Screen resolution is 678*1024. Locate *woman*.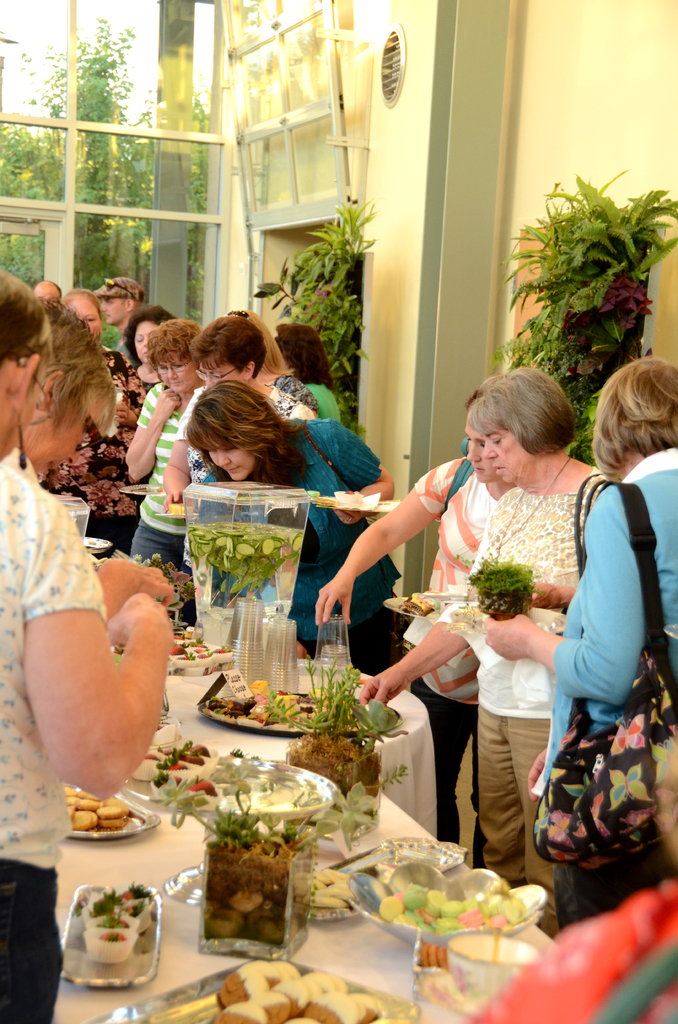
x1=381, y1=390, x2=617, y2=881.
